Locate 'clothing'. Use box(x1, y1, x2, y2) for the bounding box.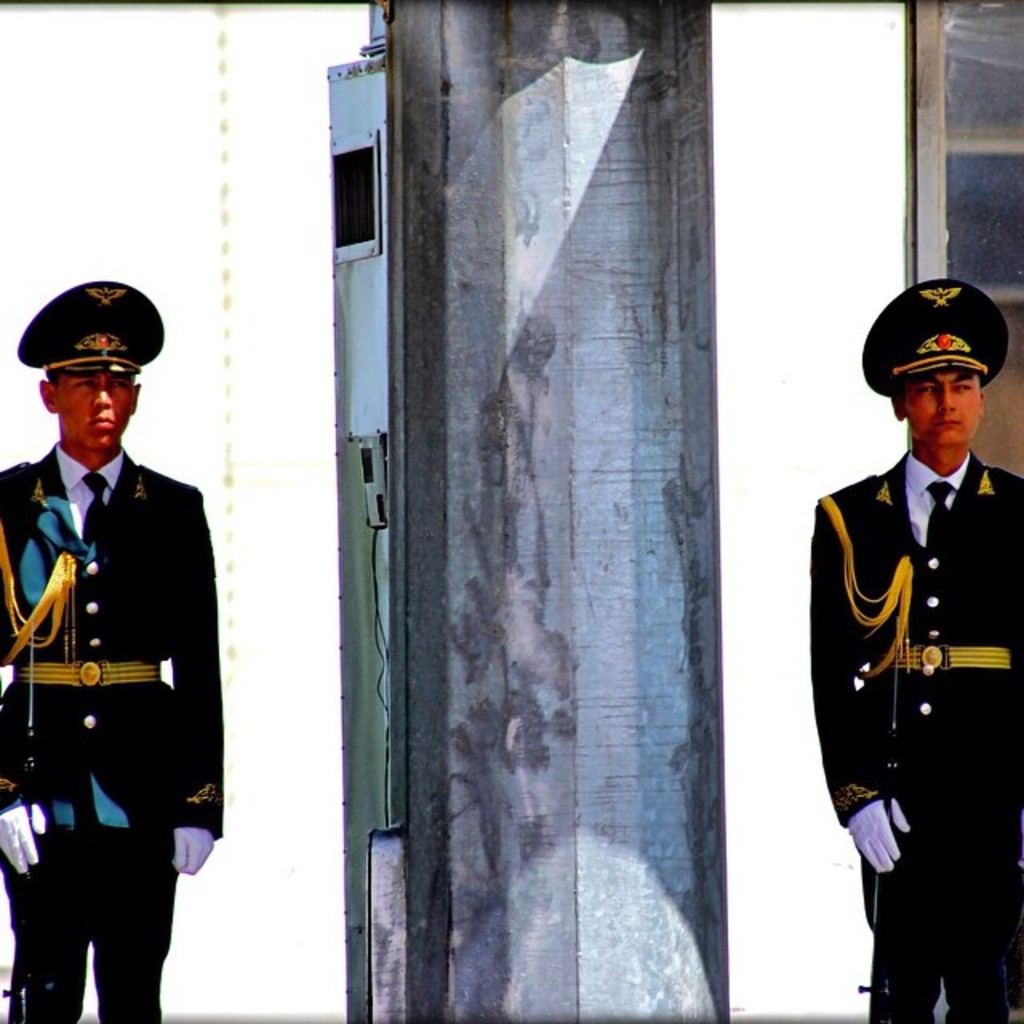
box(803, 443, 1022, 1022).
